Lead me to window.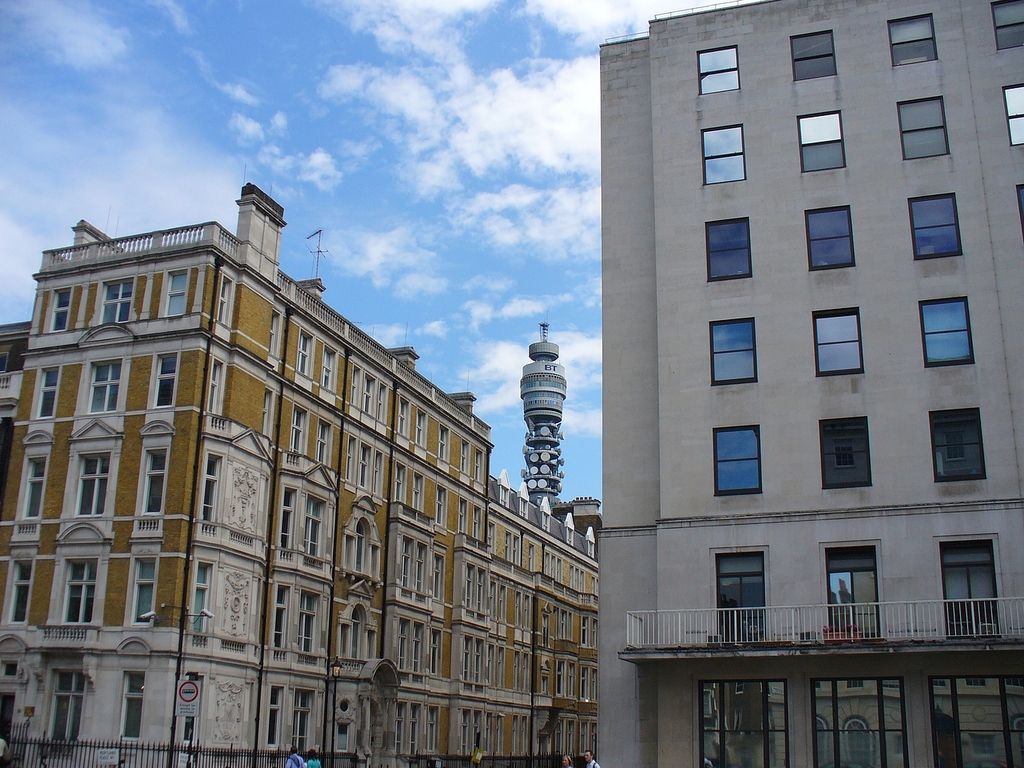
Lead to (left=1004, top=84, right=1023, bottom=146).
